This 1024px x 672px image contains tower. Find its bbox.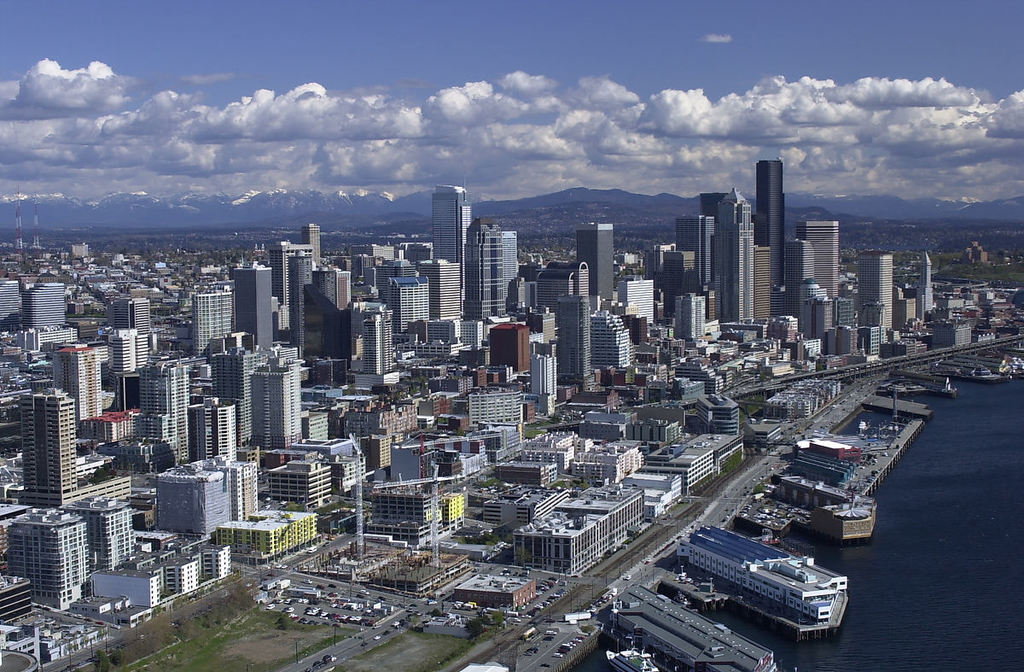
select_region(246, 362, 296, 446).
